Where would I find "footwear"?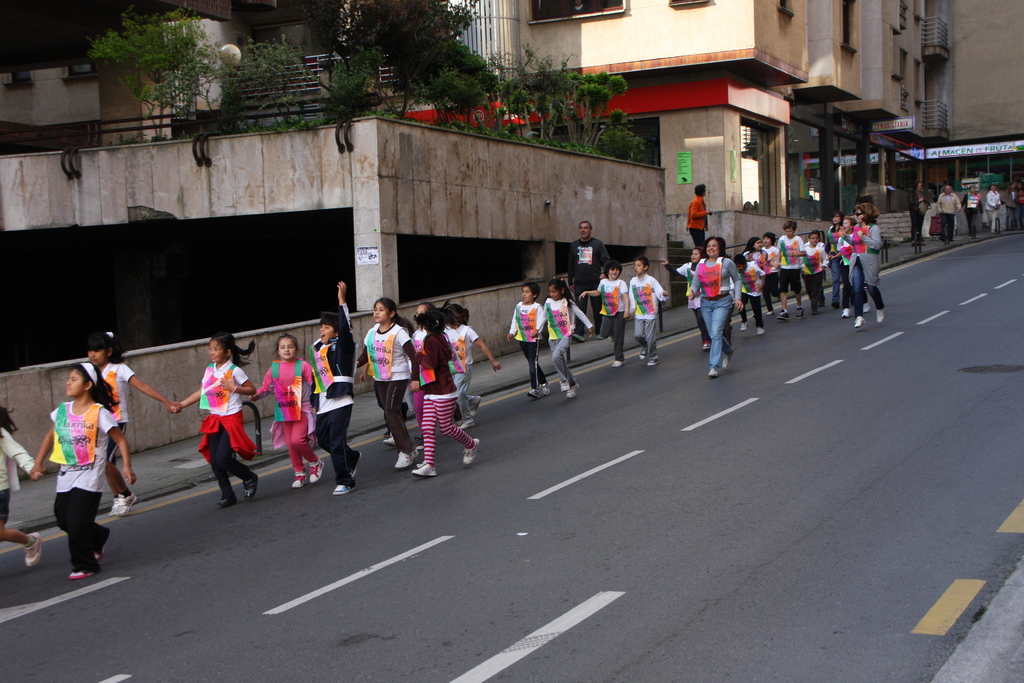
At BBox(412, 461, 437, 480).
